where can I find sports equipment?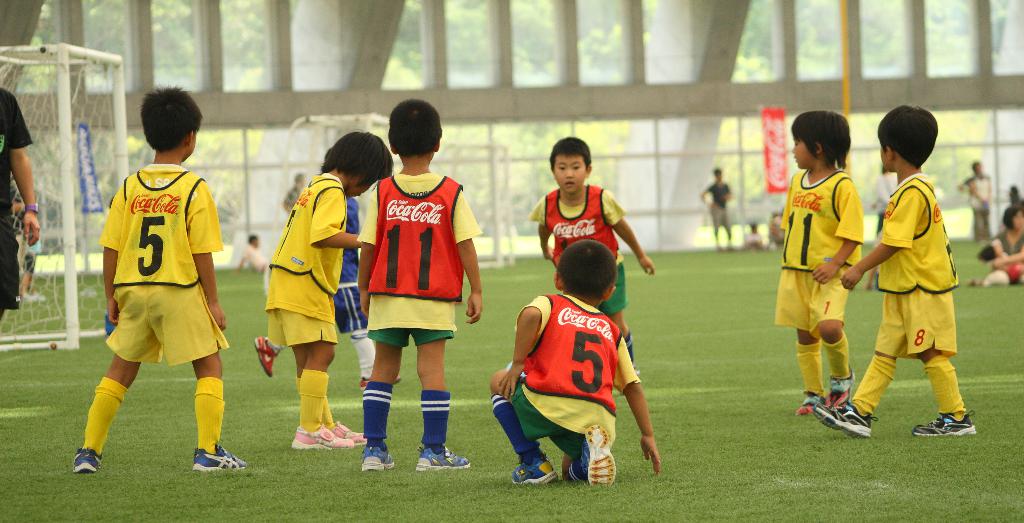
You can find it at bbox=(511, 457, 558, 483).
